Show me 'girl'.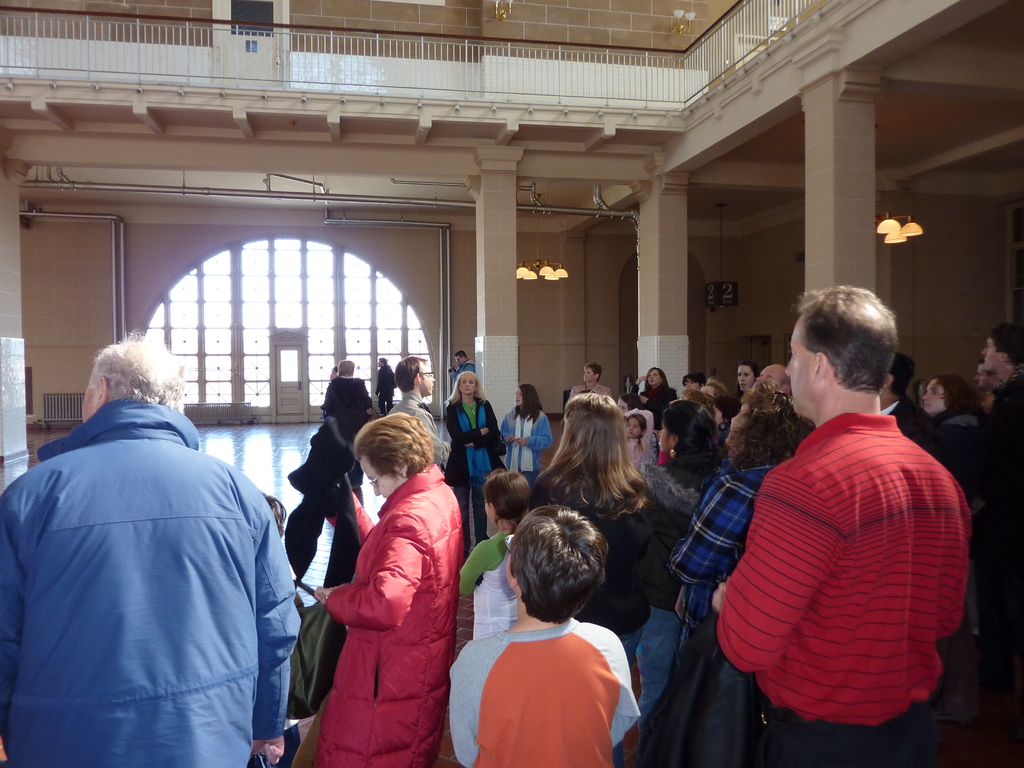
'girl' is here: [left=640, top=396, right=727, bottom=490].
